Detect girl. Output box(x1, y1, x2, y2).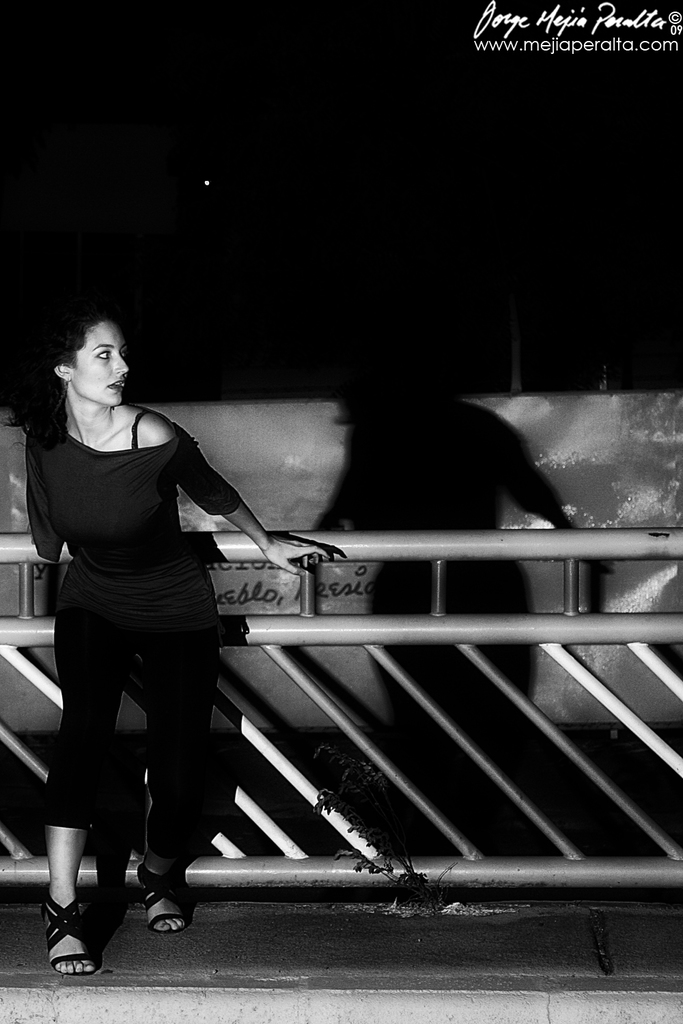
box(10, 288, 348, 976).
